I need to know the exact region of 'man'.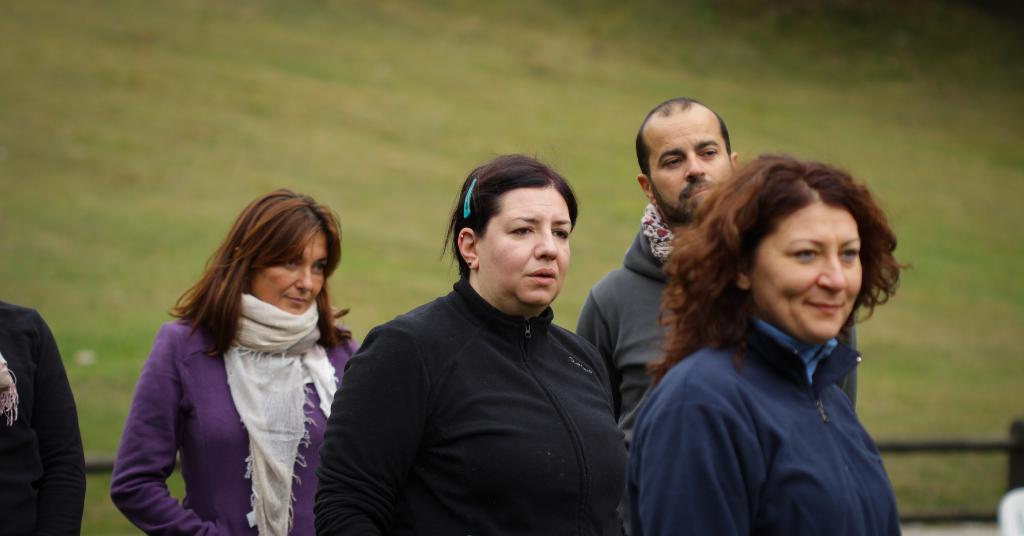
Region: <bbox>576, 96, 739, 438</bbox>.
